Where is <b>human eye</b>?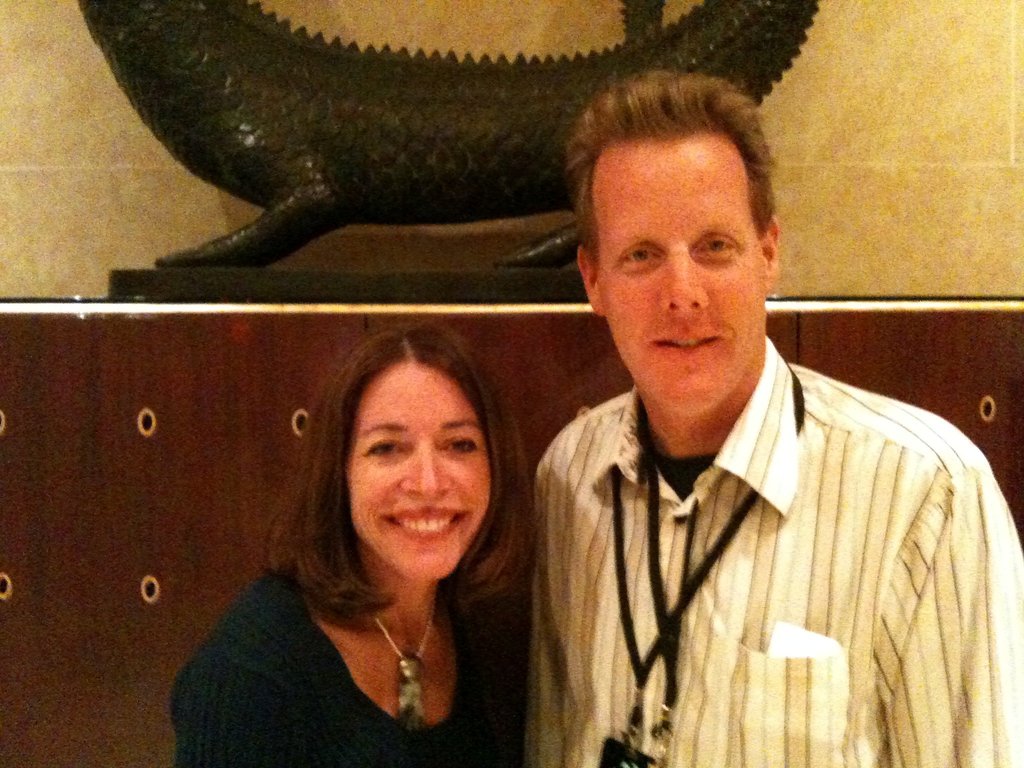
select_region(619, 243, 662, 269).
